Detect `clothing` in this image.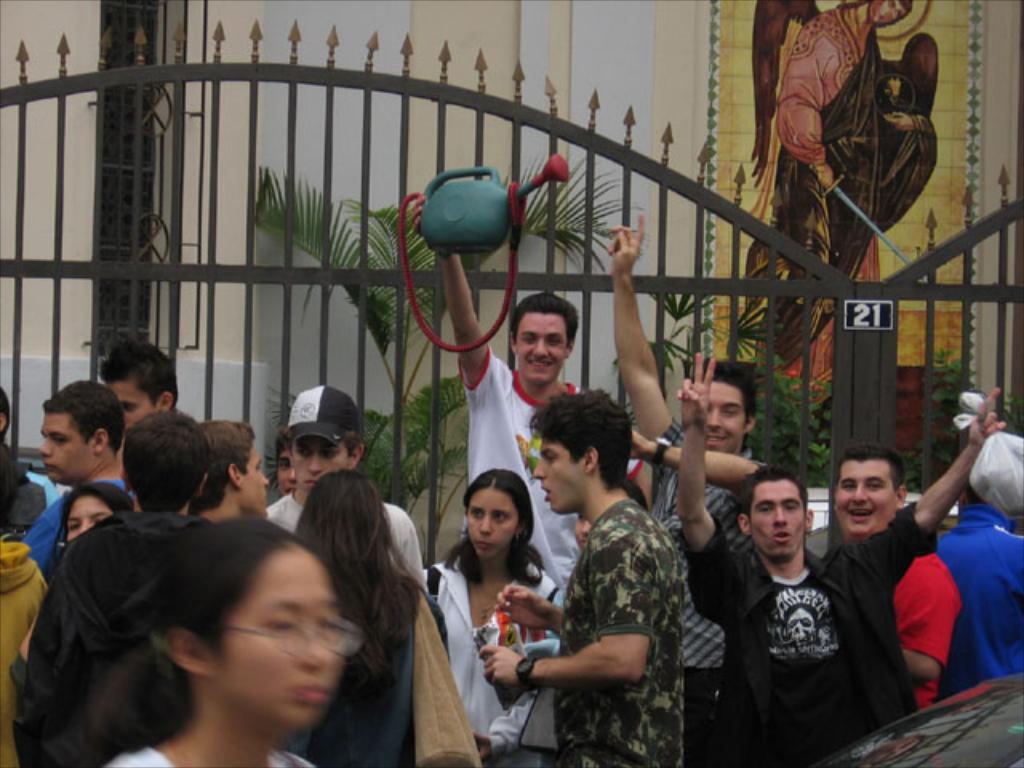
Detection: box=[646, 413, 770, 766].
